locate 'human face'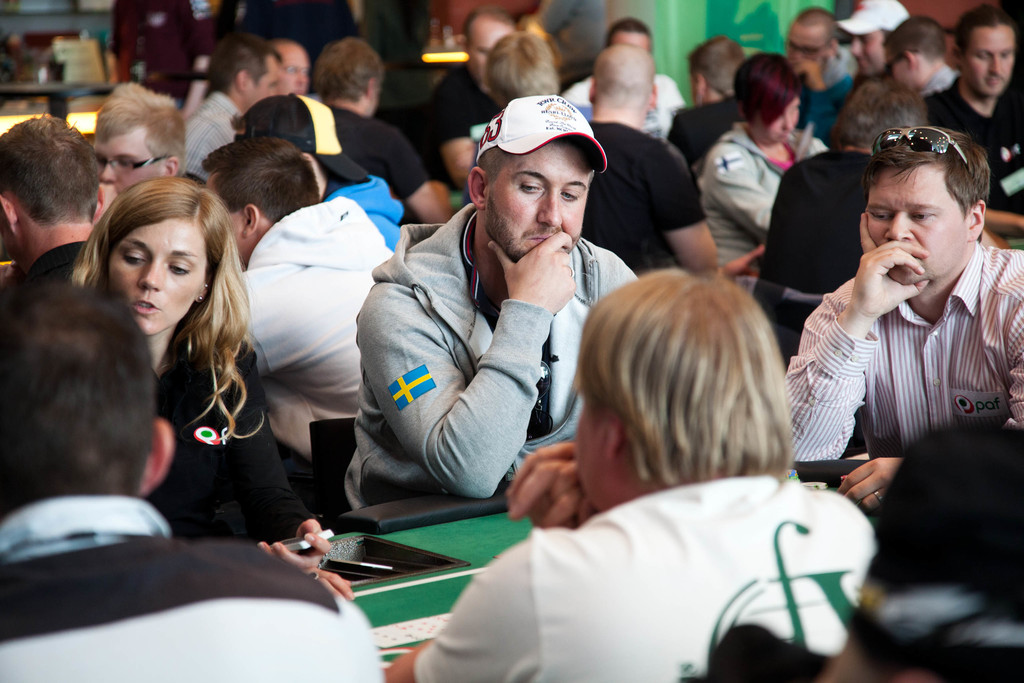
detection(241, 57, 279, 107)
